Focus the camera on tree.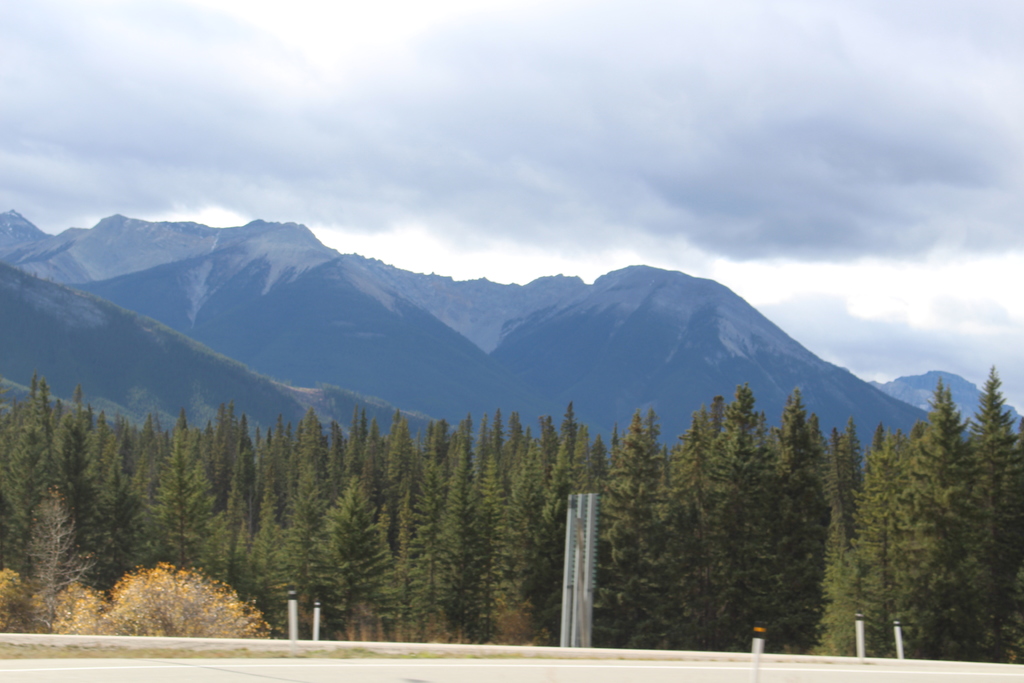
Focus region: {"left": 110, "top": 422, "right": 148, "bottom": 572}.
